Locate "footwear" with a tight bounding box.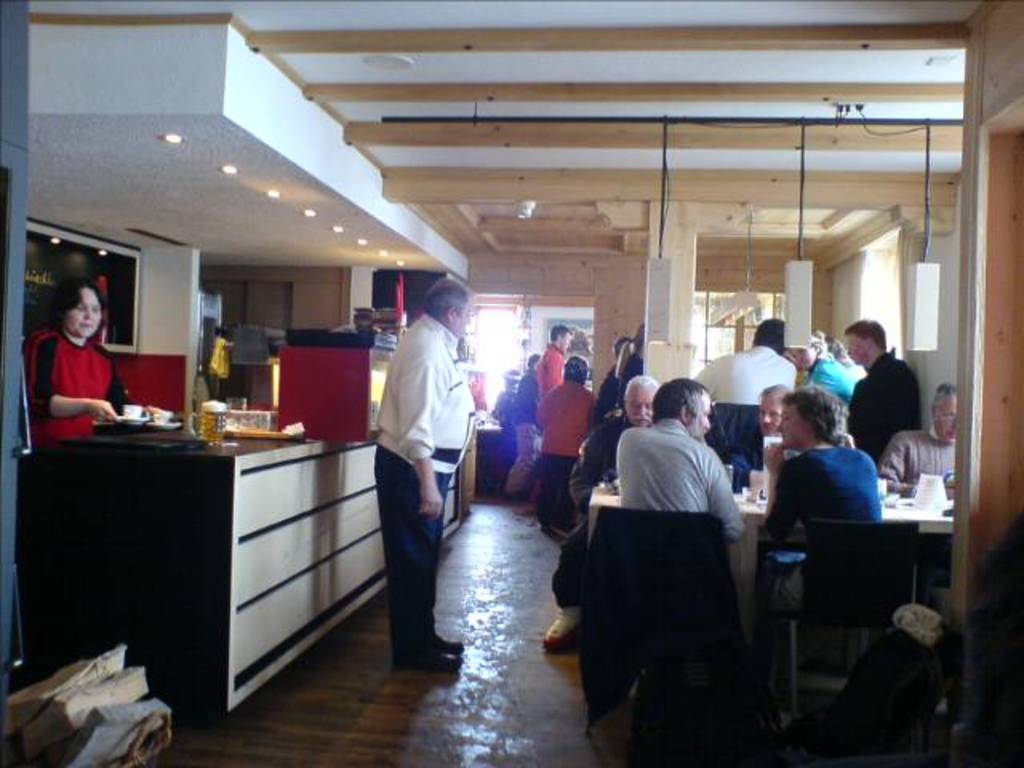
392/645/466/674.
